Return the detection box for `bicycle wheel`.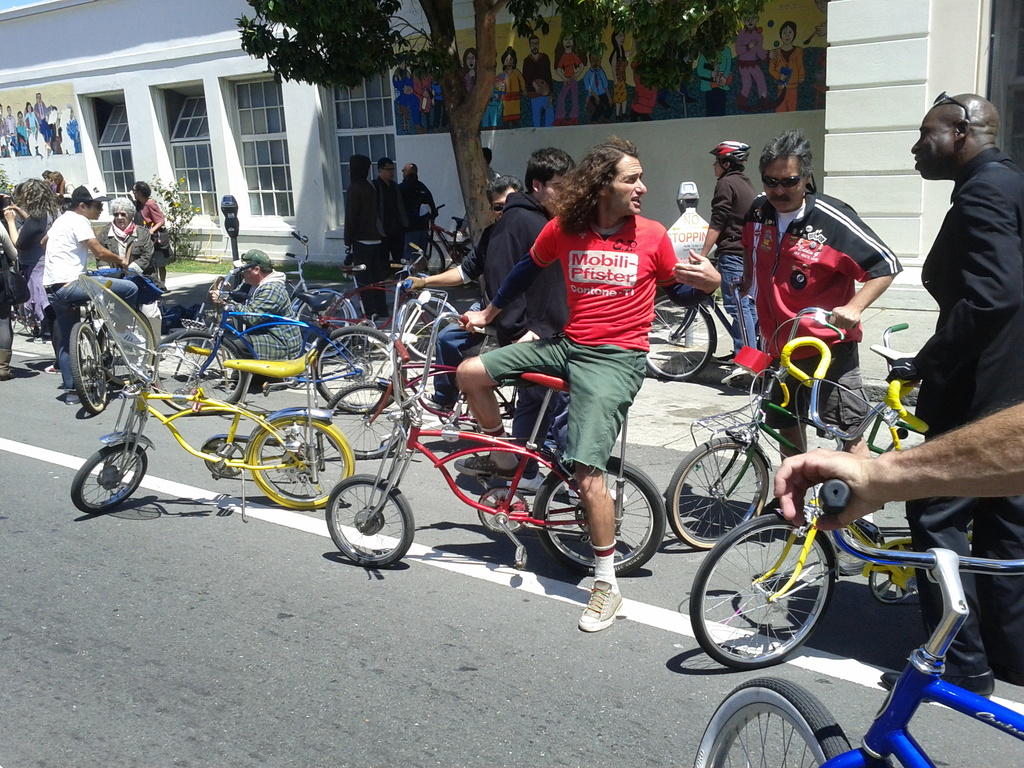
BBox(245, 419, 352, 514).
